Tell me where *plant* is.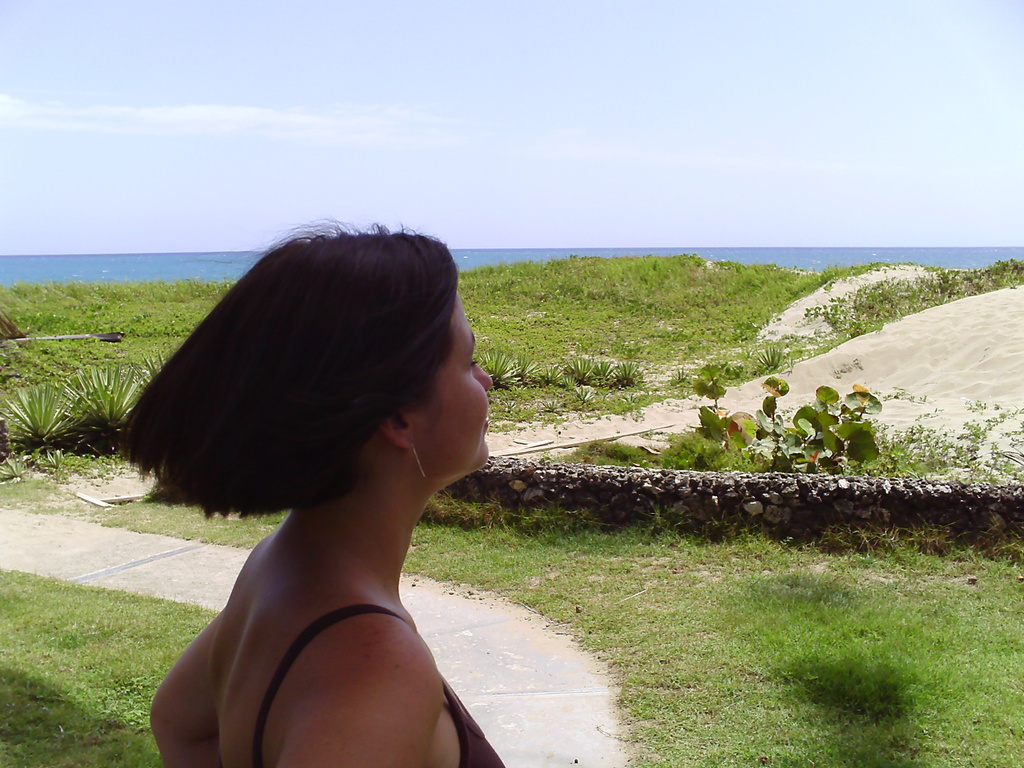
*plant* is at <region>14, 479, 294, 554</region>.
